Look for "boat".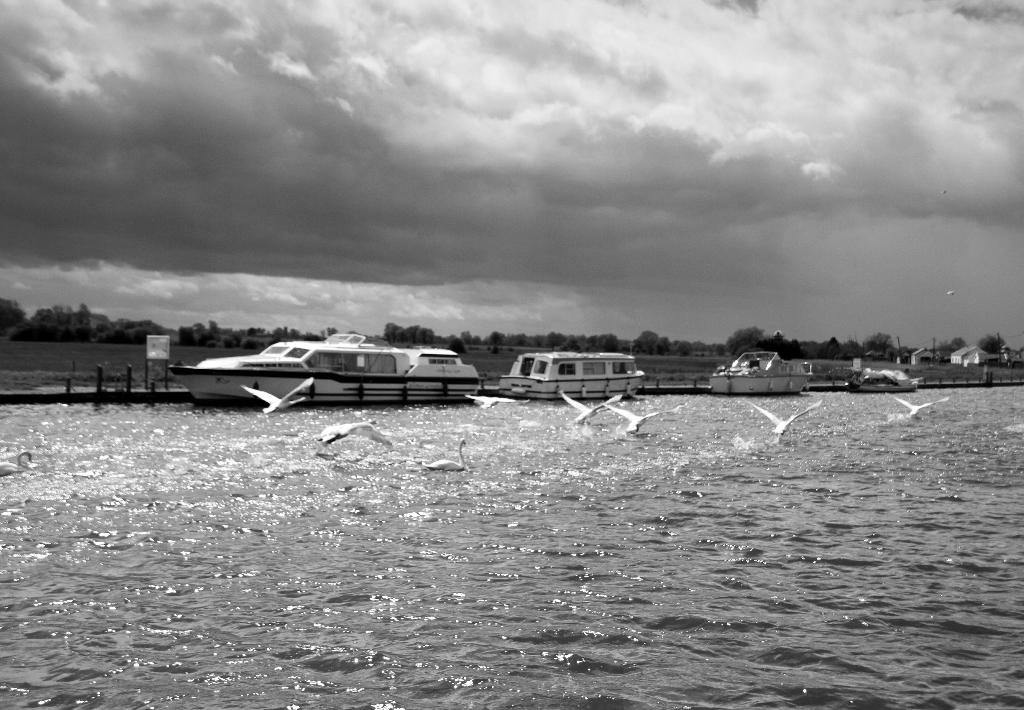
Found: 701:349:811:394.
